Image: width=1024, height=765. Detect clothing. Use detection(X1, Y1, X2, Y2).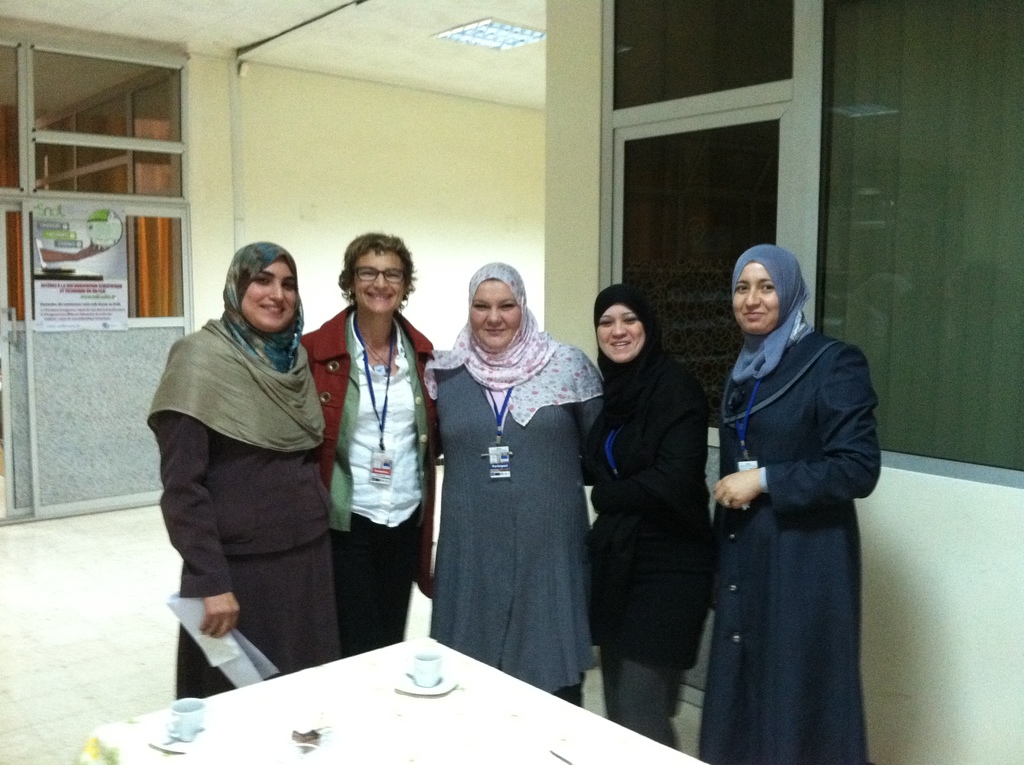
detection(588, 270, 712, 753).
